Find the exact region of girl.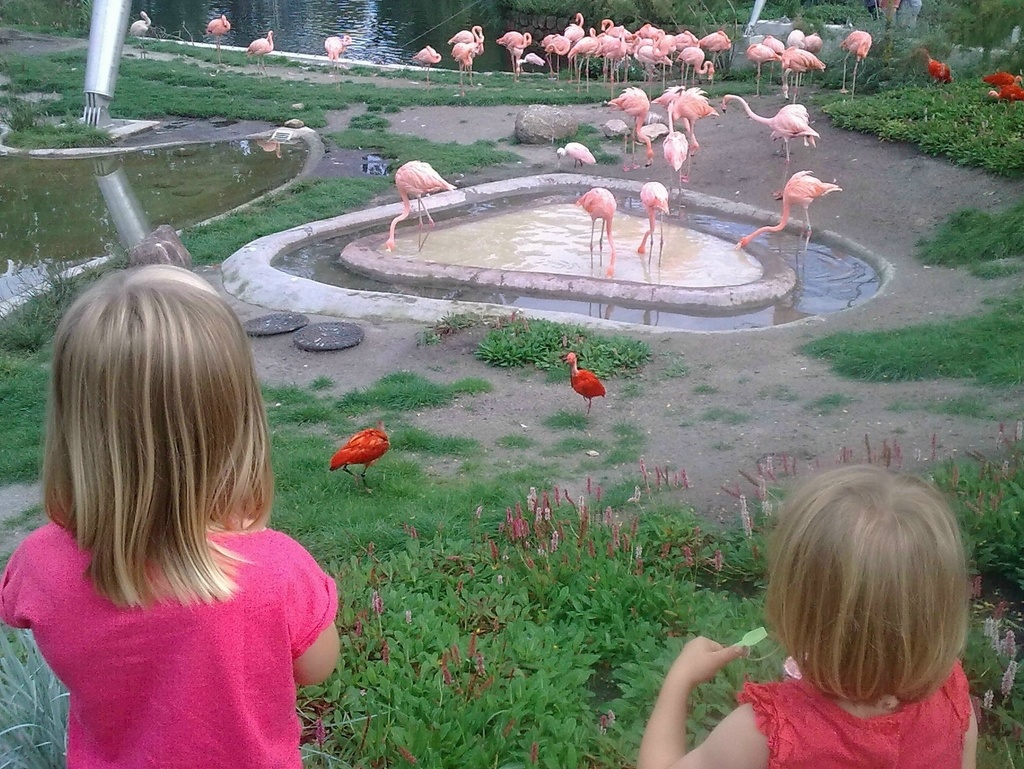
Exact region: box(0, 266, 337, 768).
